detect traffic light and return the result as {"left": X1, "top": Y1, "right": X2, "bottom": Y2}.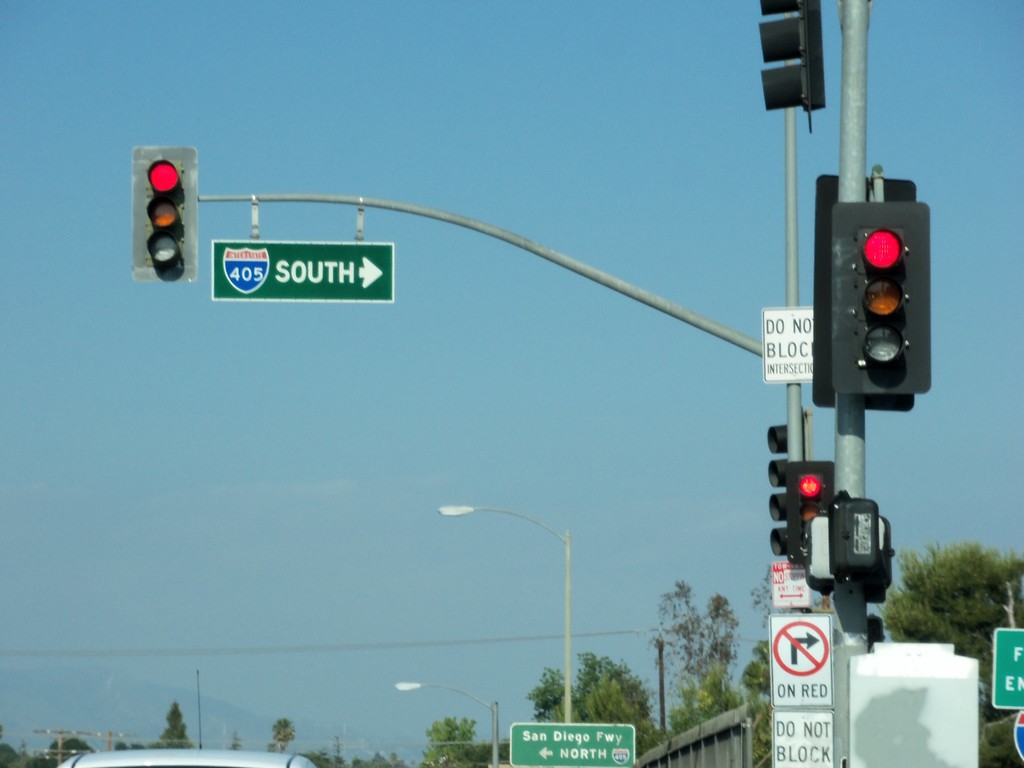
{"left": 762, "top": 0, "right": 828, "bottom": 135}.
